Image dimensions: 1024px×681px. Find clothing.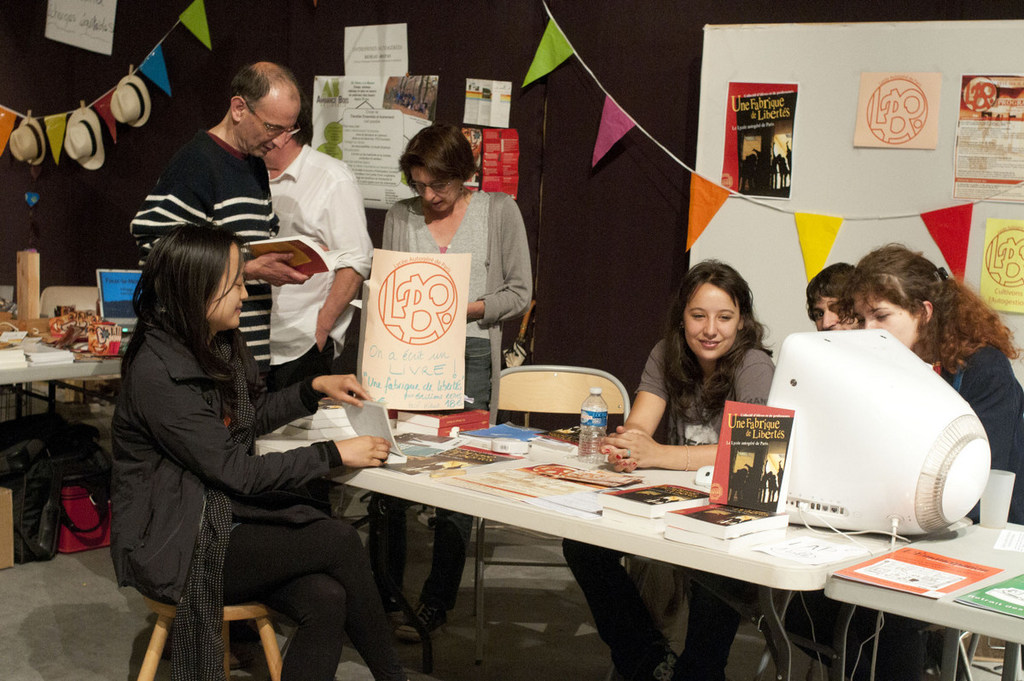
(122,126,287,374).
